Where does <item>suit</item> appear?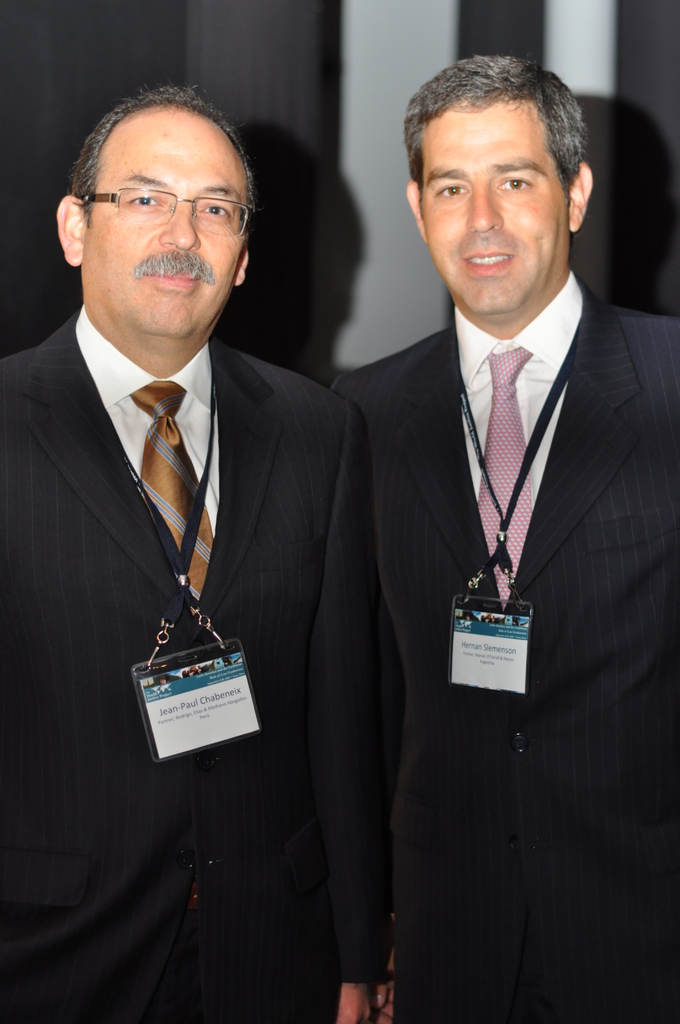
Appears at 0:305:369:1023.
